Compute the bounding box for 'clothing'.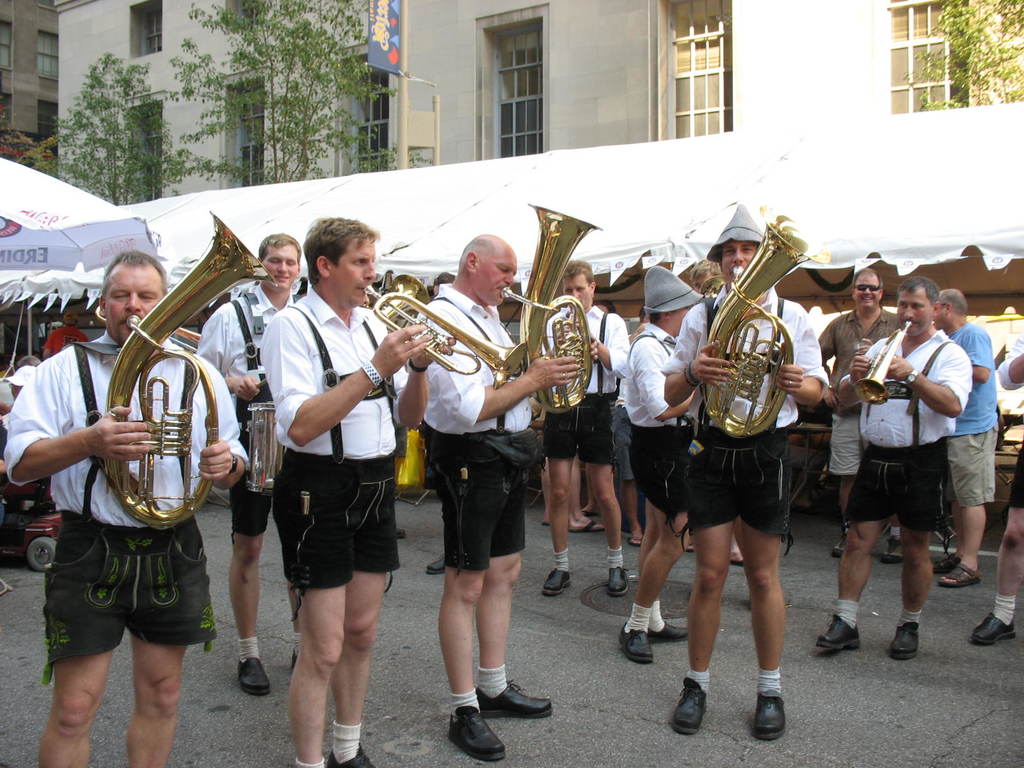
x1=991, y1=321, x2=1023, y2=509.
